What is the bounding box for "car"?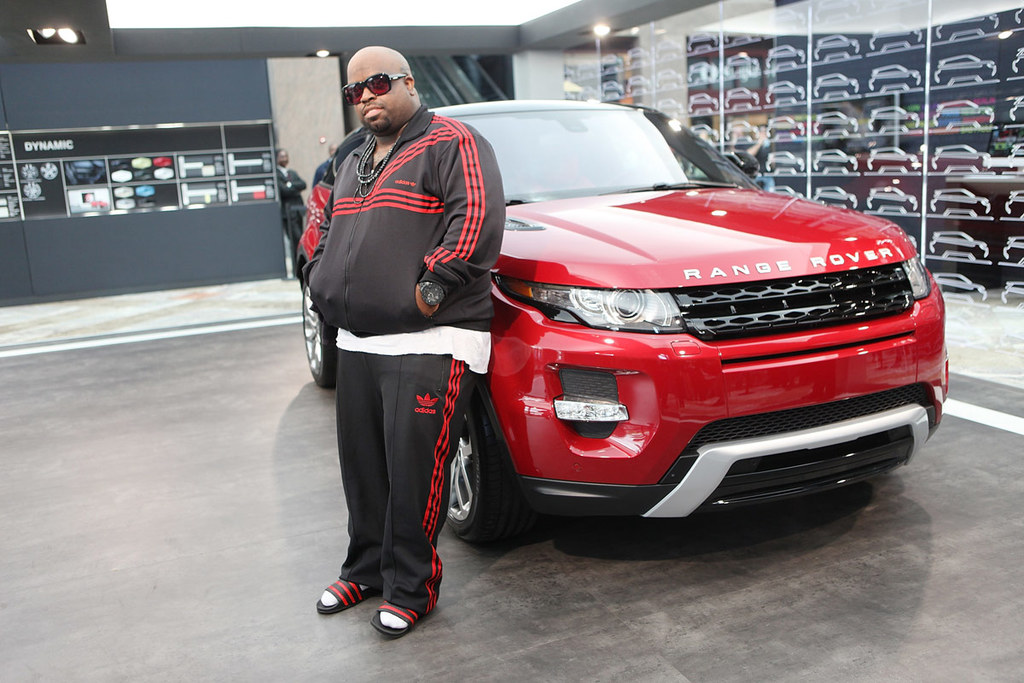
locate(724, 51, 759, 78).
